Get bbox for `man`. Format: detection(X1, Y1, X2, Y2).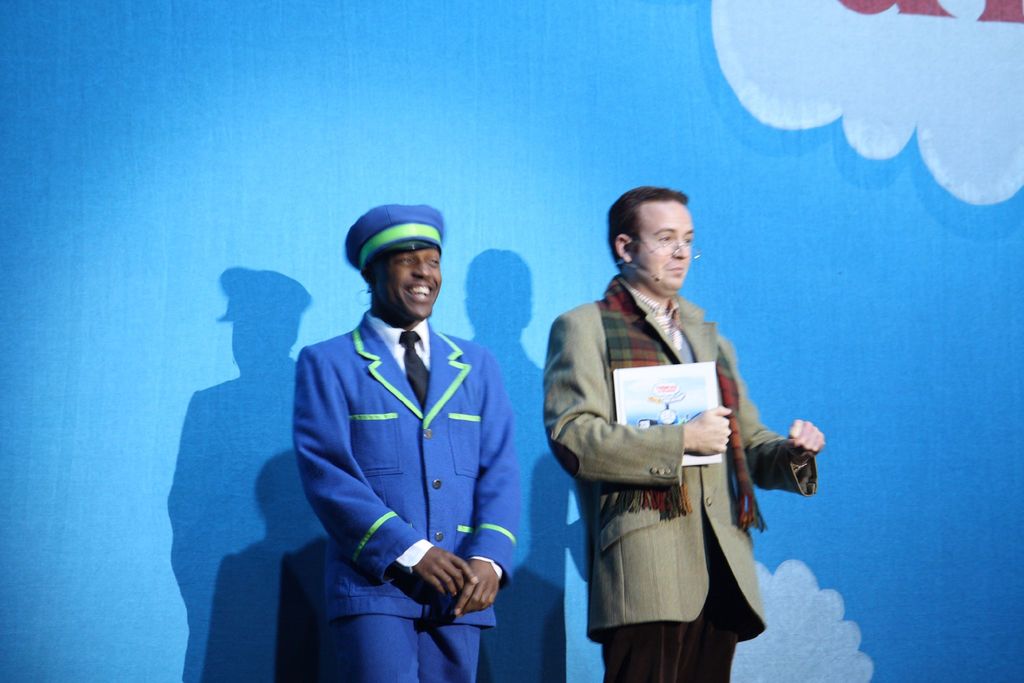
detection(278, 186, 532, 664).
